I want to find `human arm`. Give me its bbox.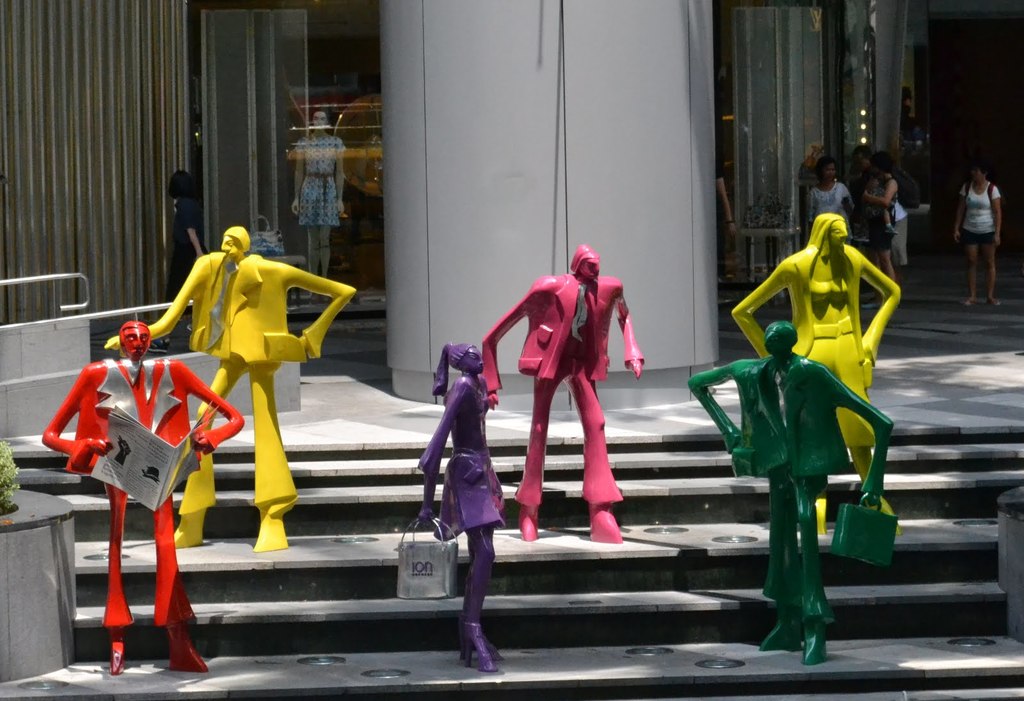
l=605, t=281, r=651, b=378.
